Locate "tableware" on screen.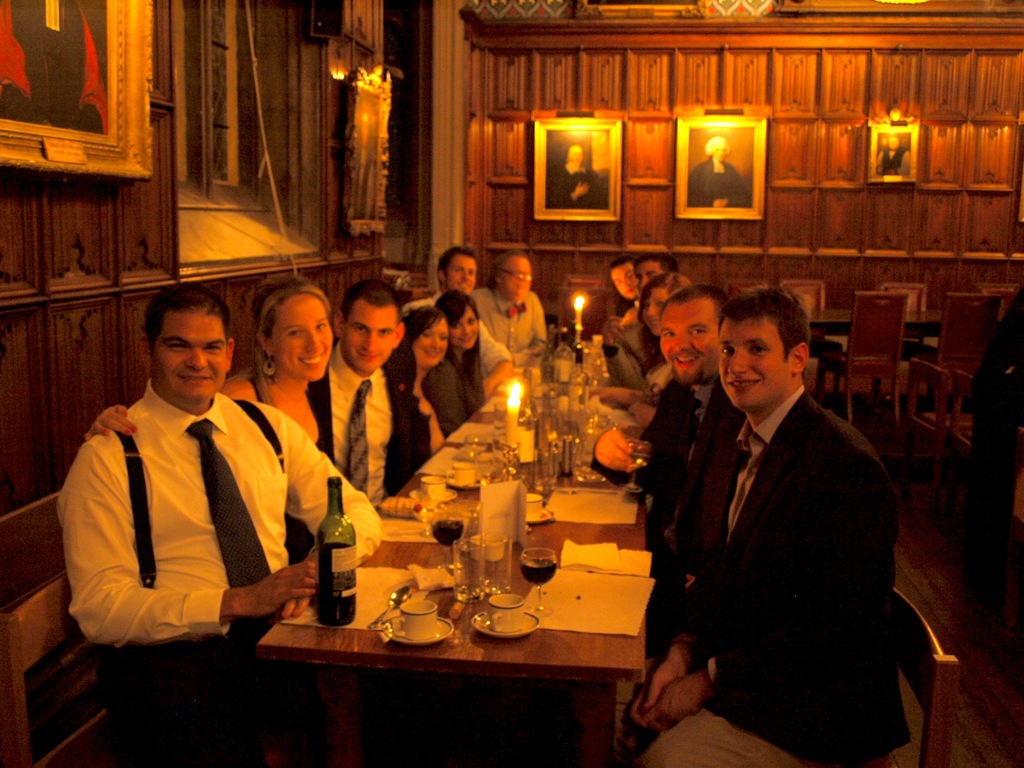
On screen at locate(479, 532, 513, 587).
